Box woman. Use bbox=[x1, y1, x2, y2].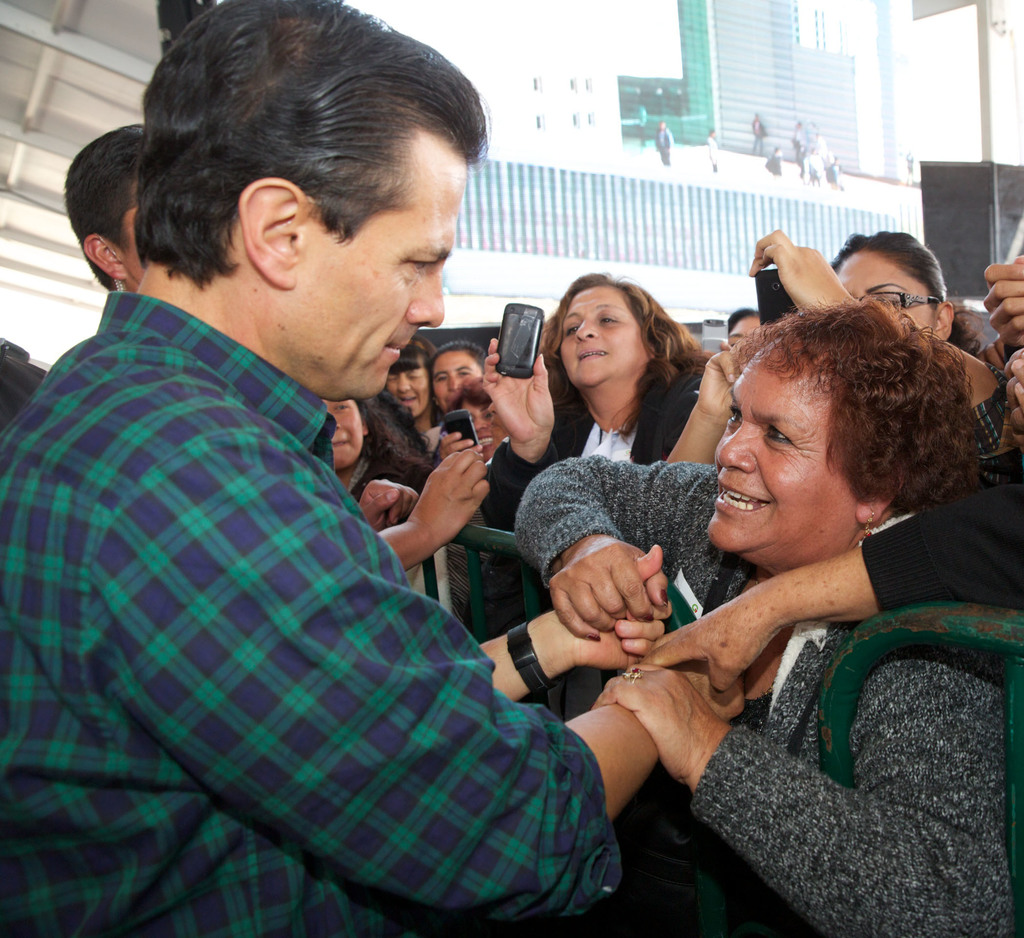
bbox=[463, 360, 548, 504].
